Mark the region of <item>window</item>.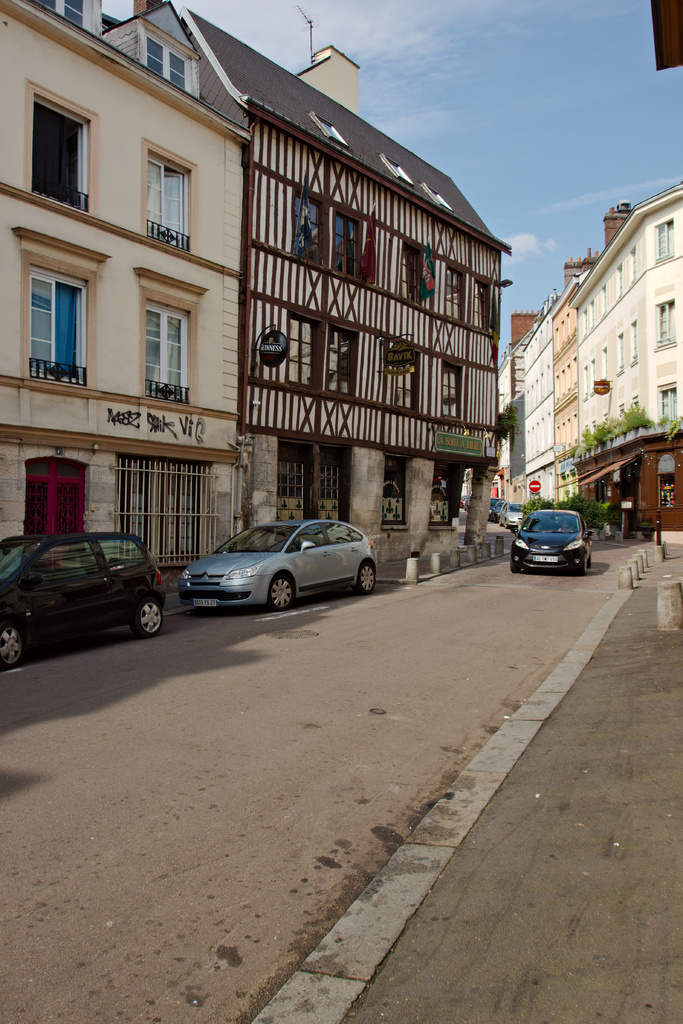
Region: (x1=288, y1=308, x2=322, y2=396).
